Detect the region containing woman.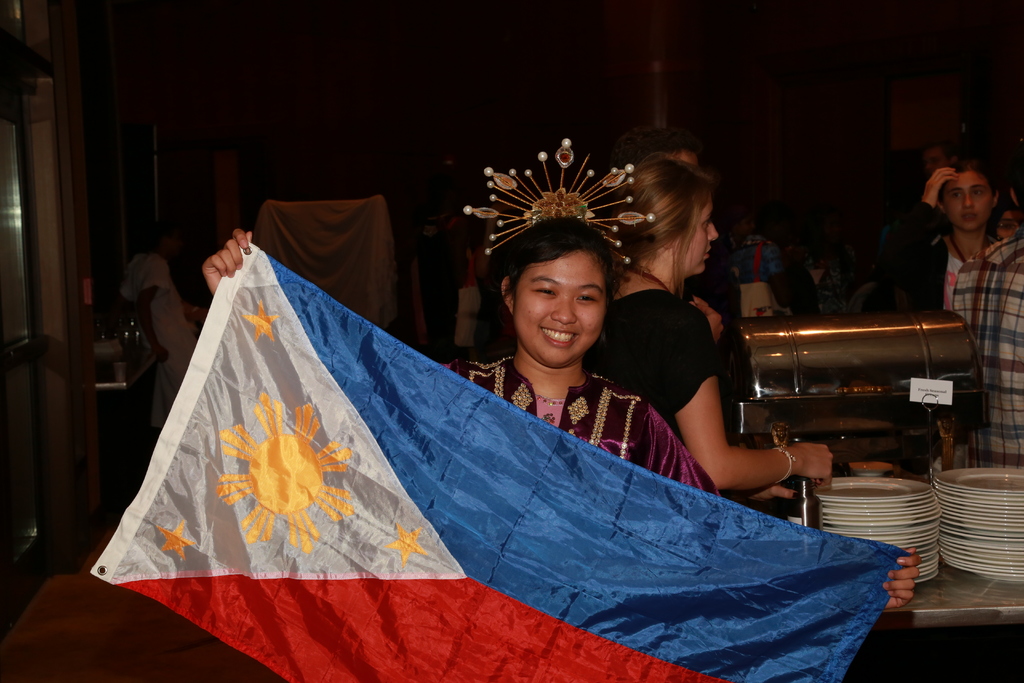
region(885, 156, 997, 327).
